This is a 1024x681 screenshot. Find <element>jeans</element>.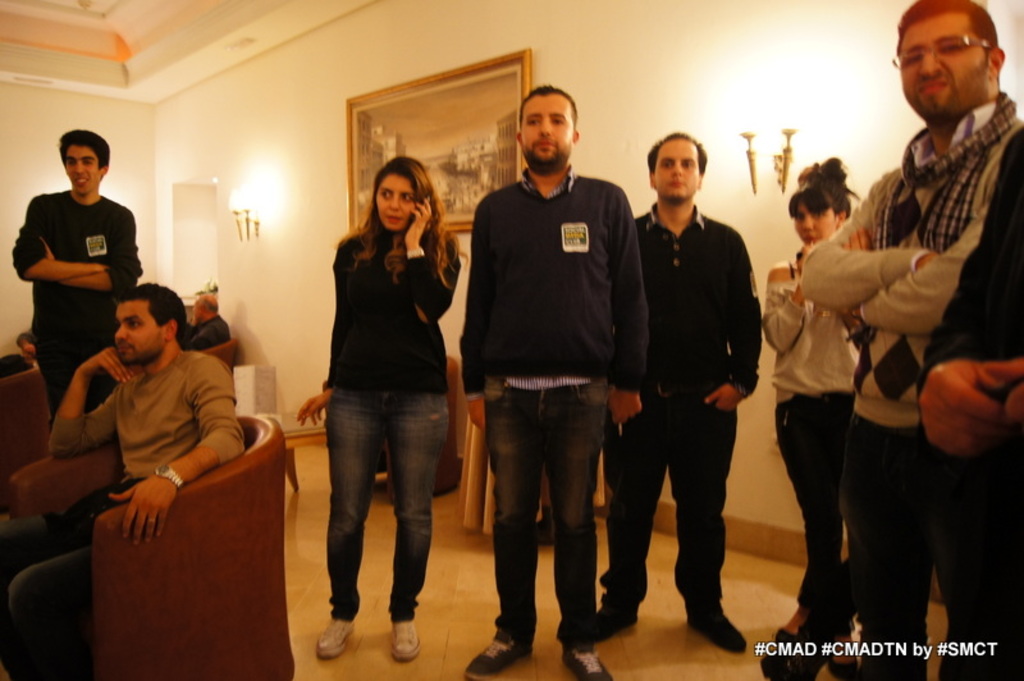
Bounding box: (left=847, top=415, right=941, bottom=646).
